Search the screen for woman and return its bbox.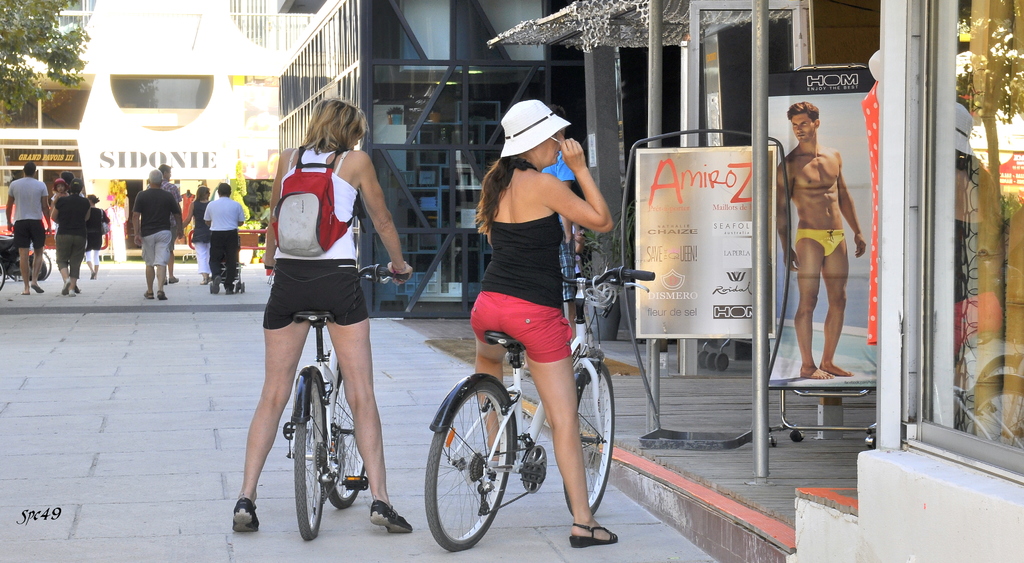
Found: region(437, 143, 616, 527).
